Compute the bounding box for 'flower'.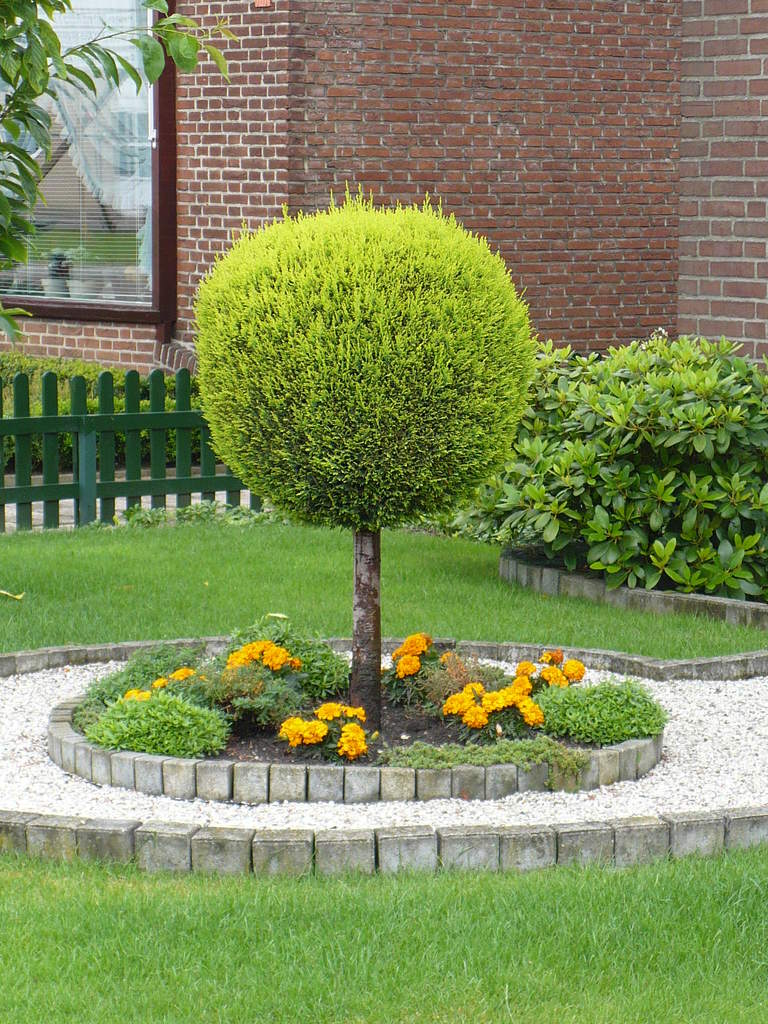
(316, 699, 344, 717).
